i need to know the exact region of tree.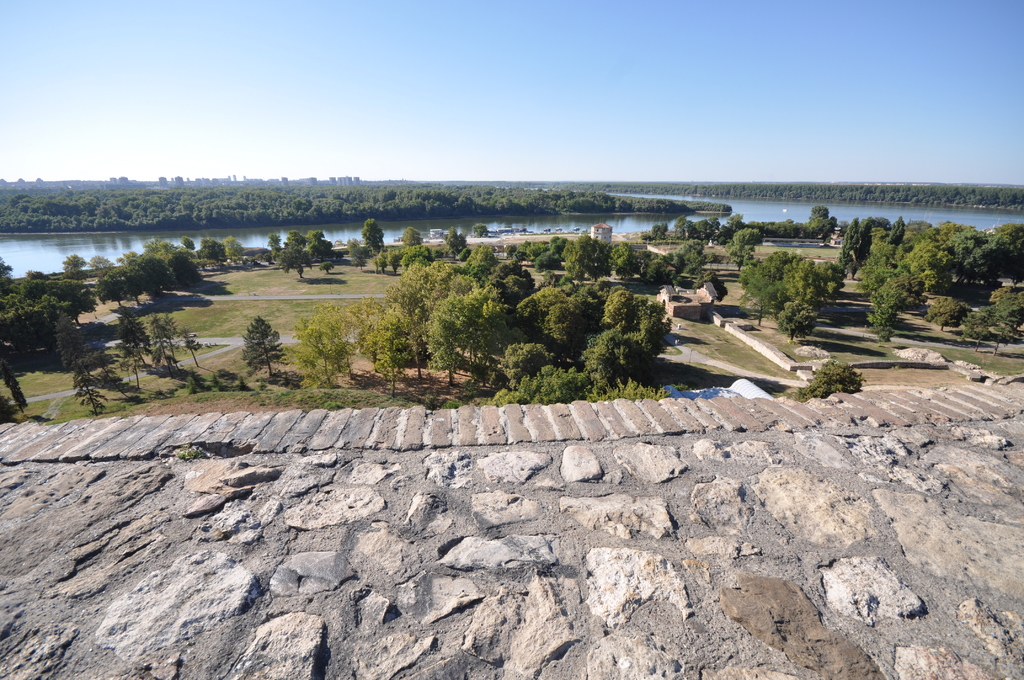
Region: box(181, 321, 198, 366).
